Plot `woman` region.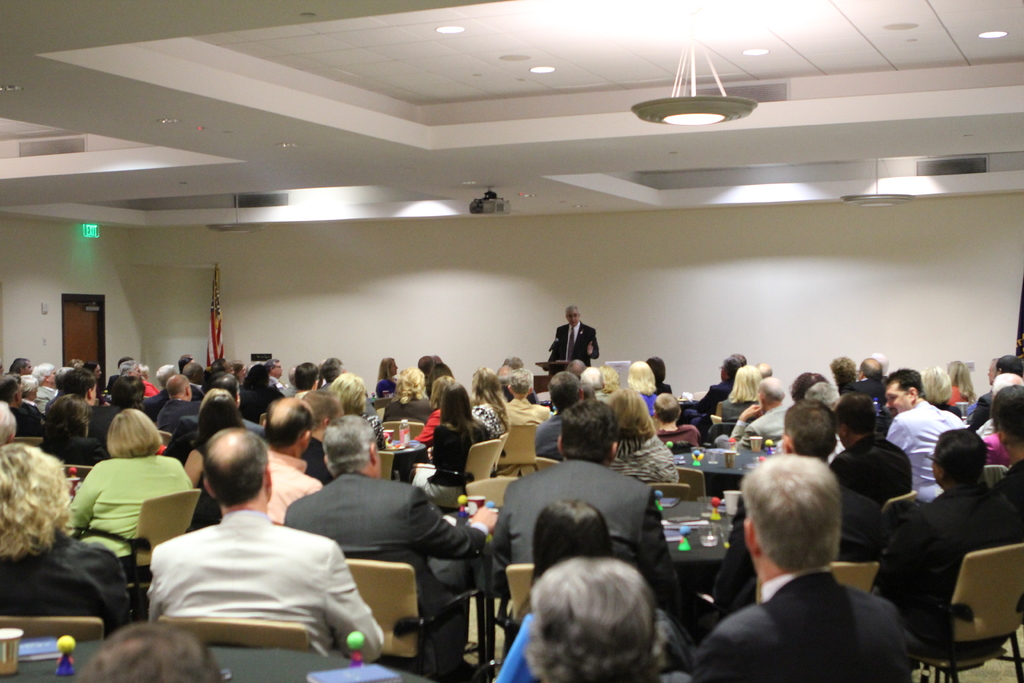
Plotted at Rect(42, 388, 108, 470).
